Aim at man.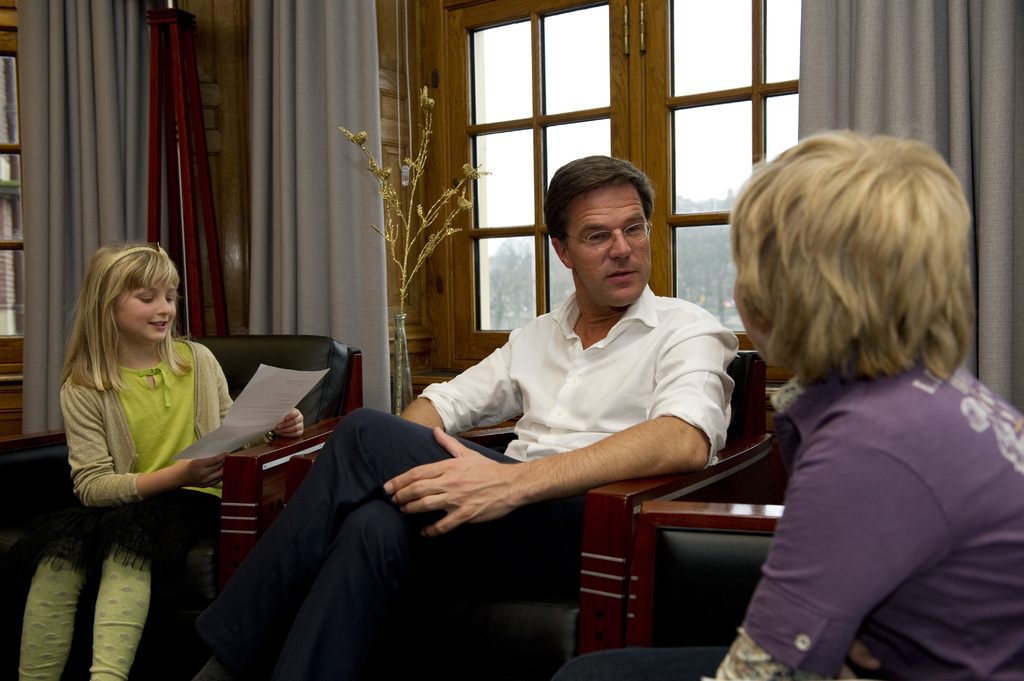
Aimed at [389,164,762,629].
